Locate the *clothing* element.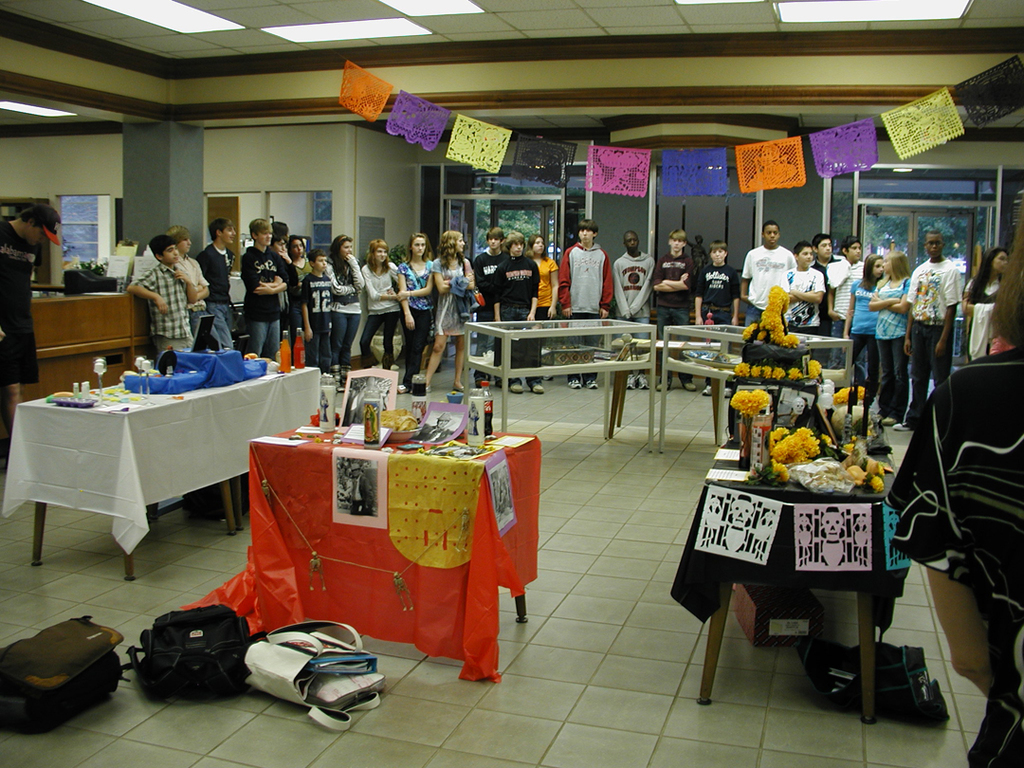
Element bbox: pyautogui.locateOnScreen(295, 268, 332, 364).
